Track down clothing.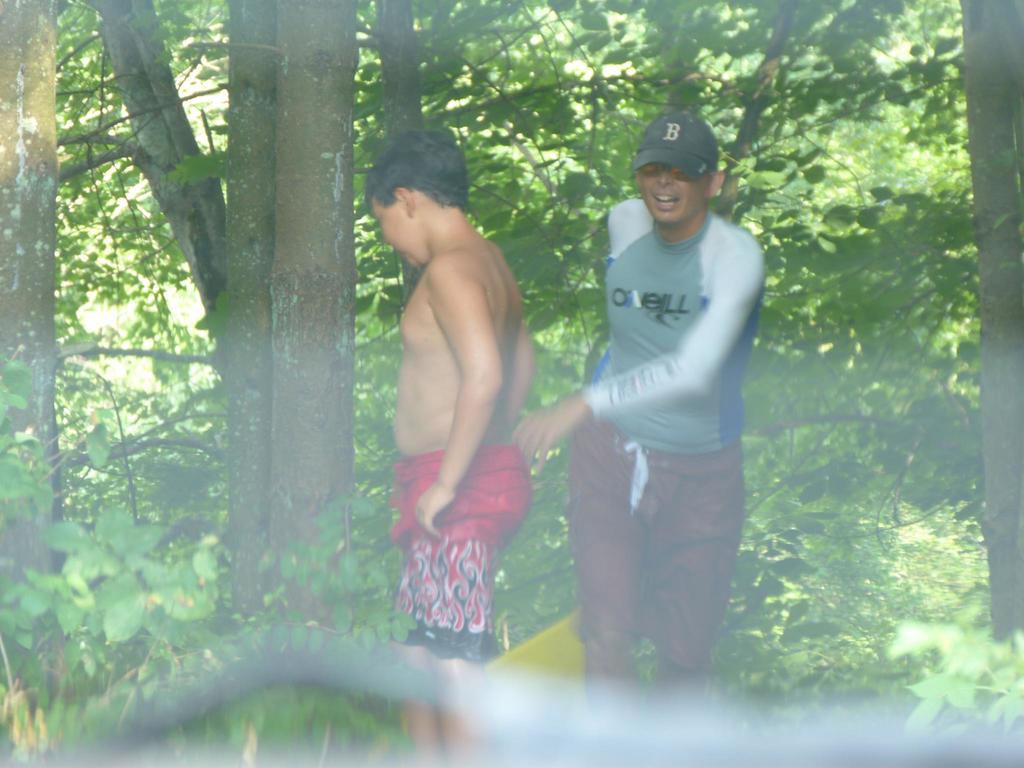
Tracked to <bbox>390, 444, 534, 655</bbox>.
